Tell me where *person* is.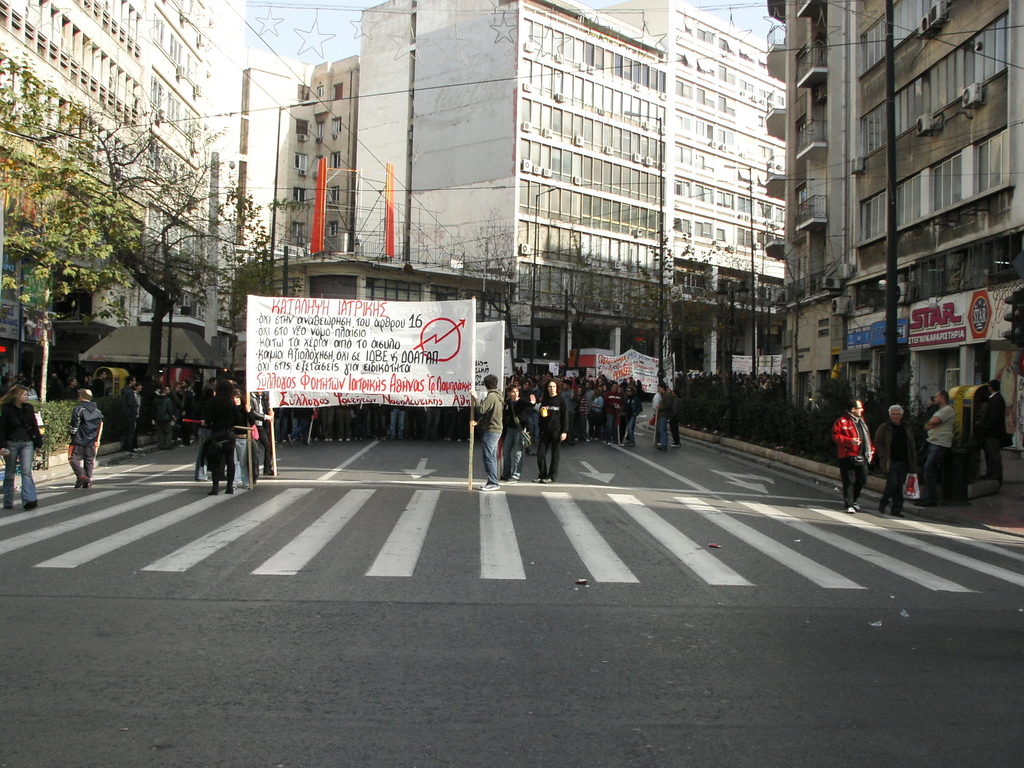
*person* is at detection(0, 388, 42, 507).
